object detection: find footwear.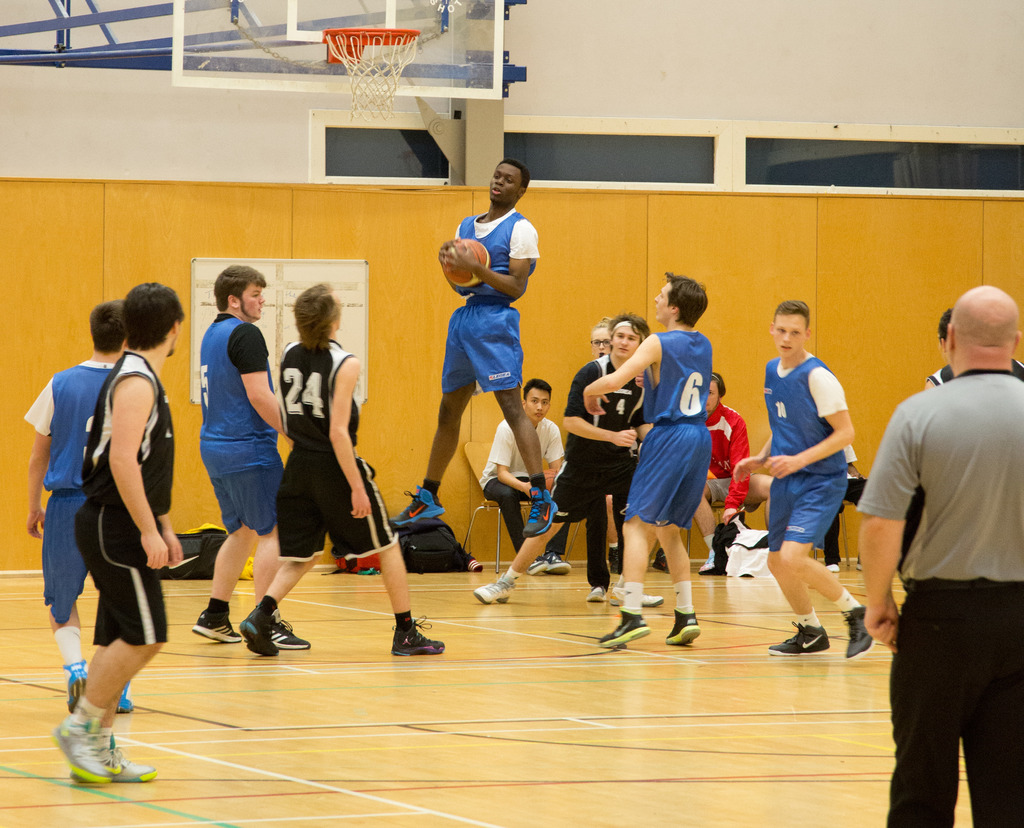
[x1=540, y1=551, x2=571, y2=574].
